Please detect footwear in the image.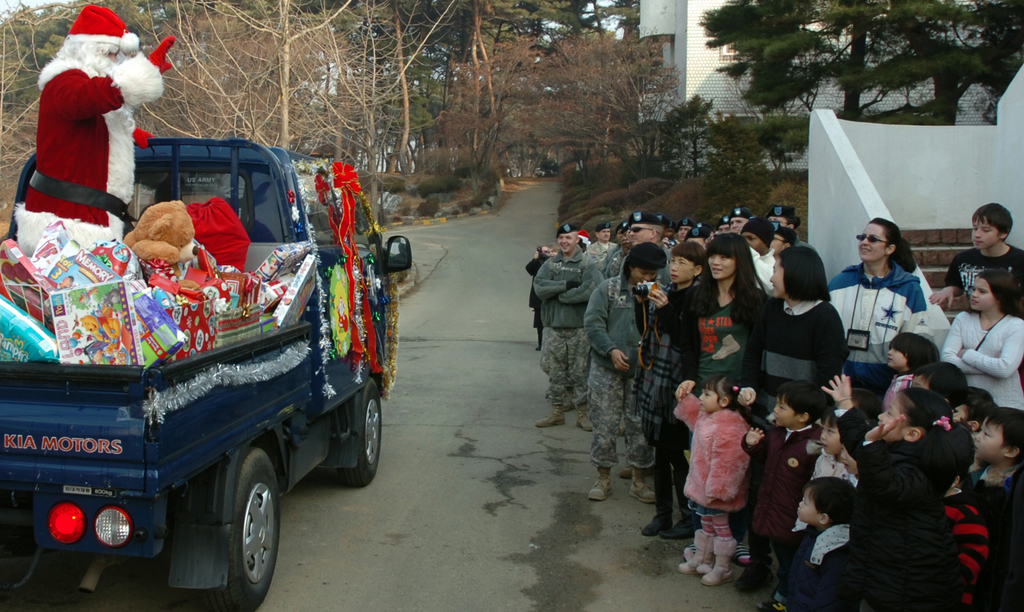
x1=668, y1=469, x2=694, y2=542.
